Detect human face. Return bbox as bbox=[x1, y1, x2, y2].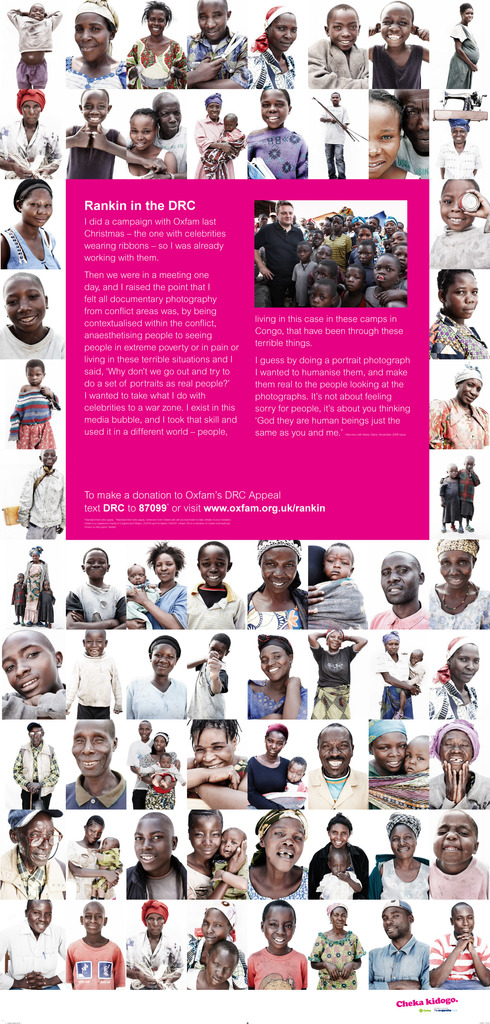
bbox=[131, 566, 139, 580].
